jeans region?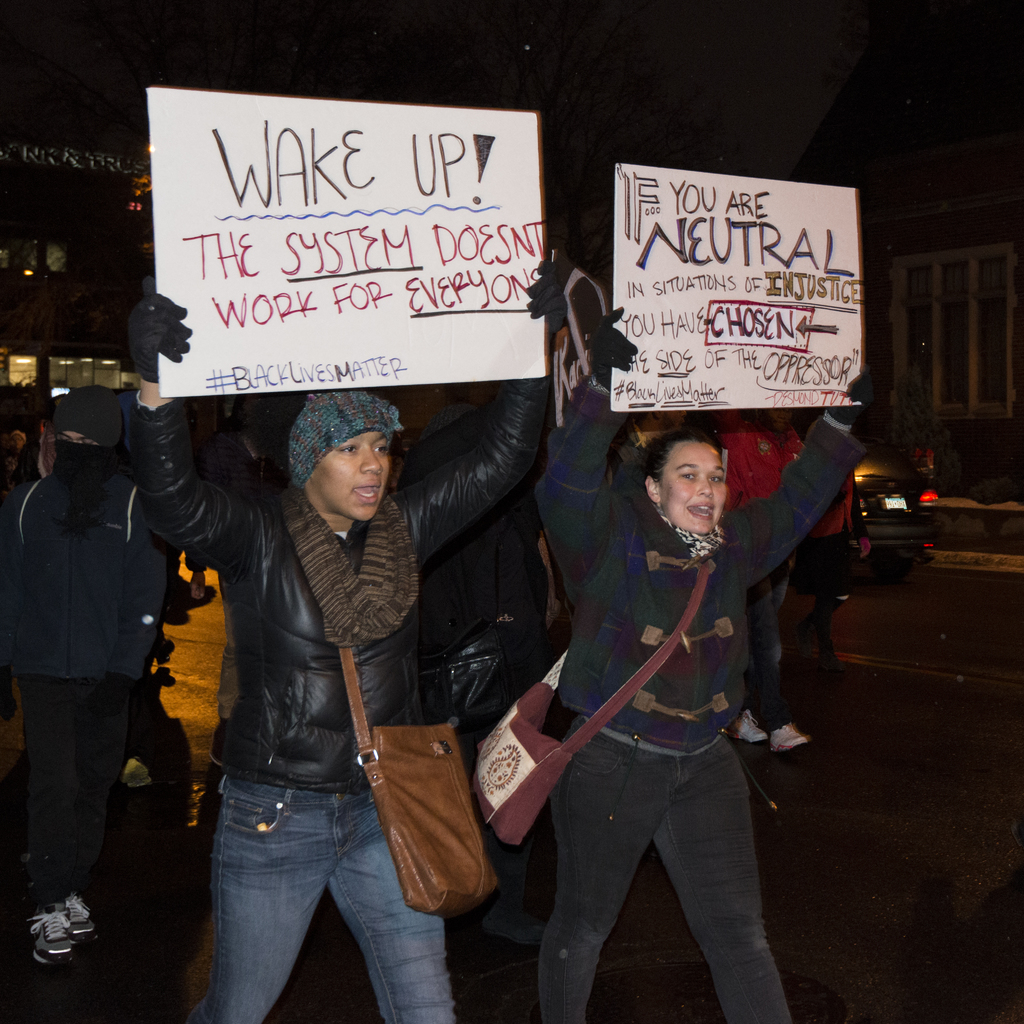
[543,714,795,1022]
